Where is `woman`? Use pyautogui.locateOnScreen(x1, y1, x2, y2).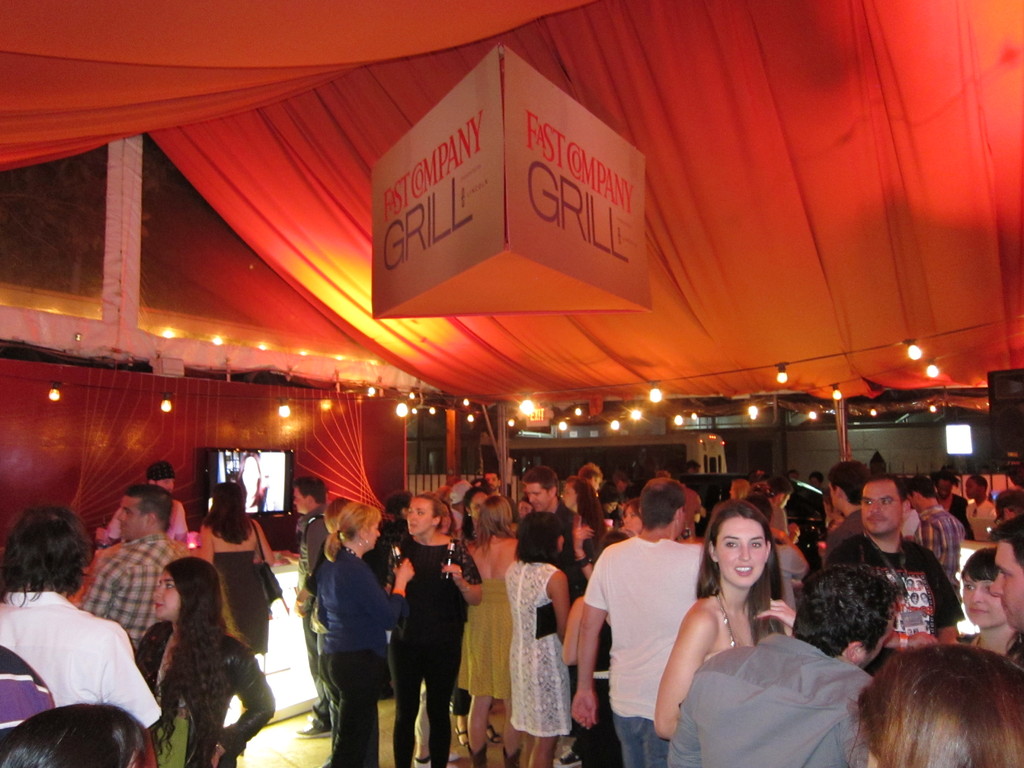
pyautogui.locateOnScreen(385, 493, 484, 767).
